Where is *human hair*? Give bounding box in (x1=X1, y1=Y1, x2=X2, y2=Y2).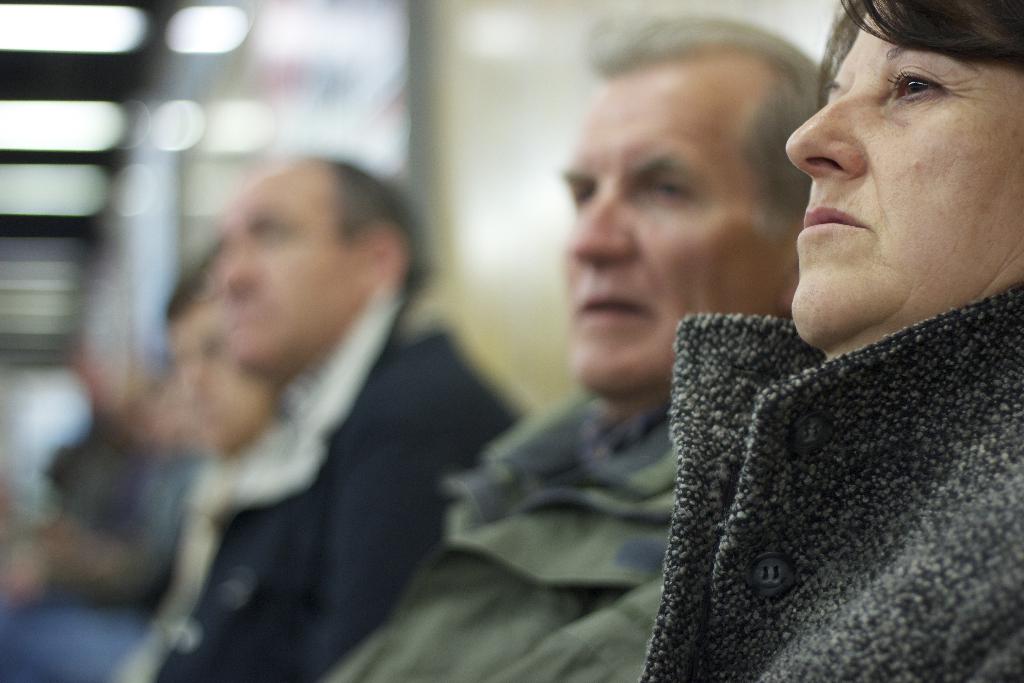
(x1=817, y1=0, x2=1023, y2=110).
